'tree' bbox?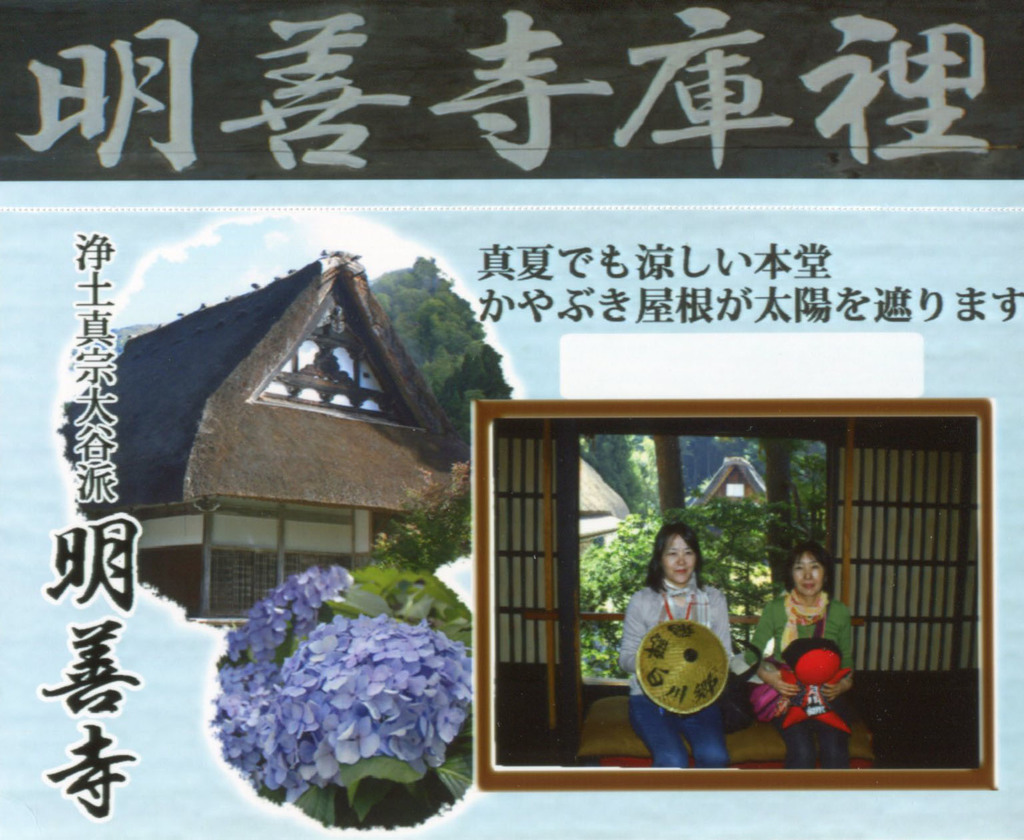
(x1=372, y1=494, x2=481, y2=570)
